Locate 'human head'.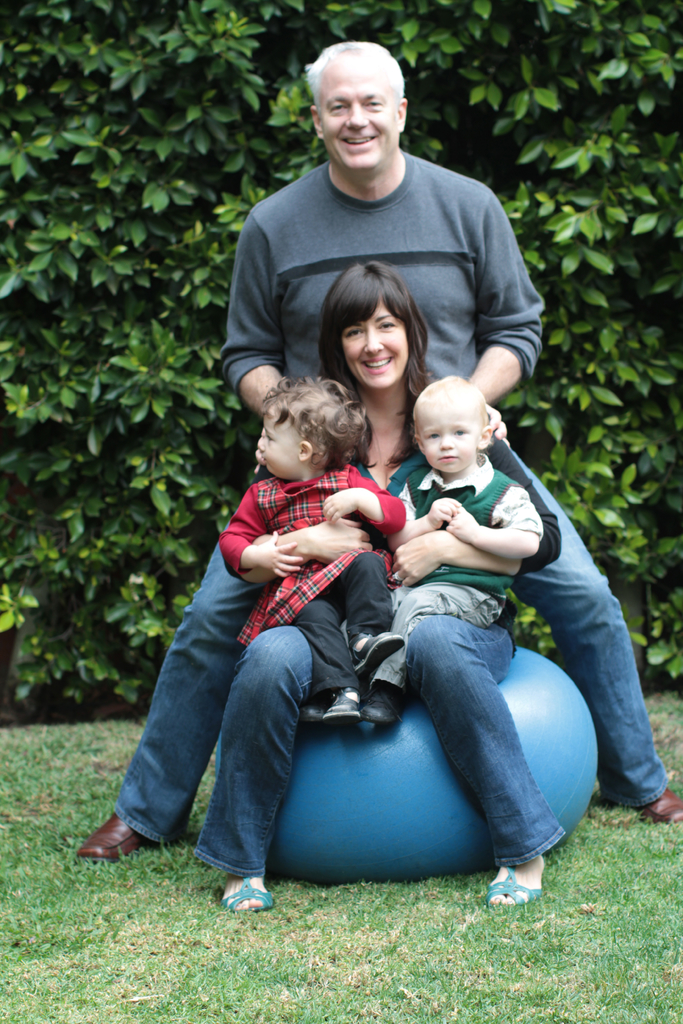
Bounding box: <bbox>322, 255, 425, 391</bbox>.
